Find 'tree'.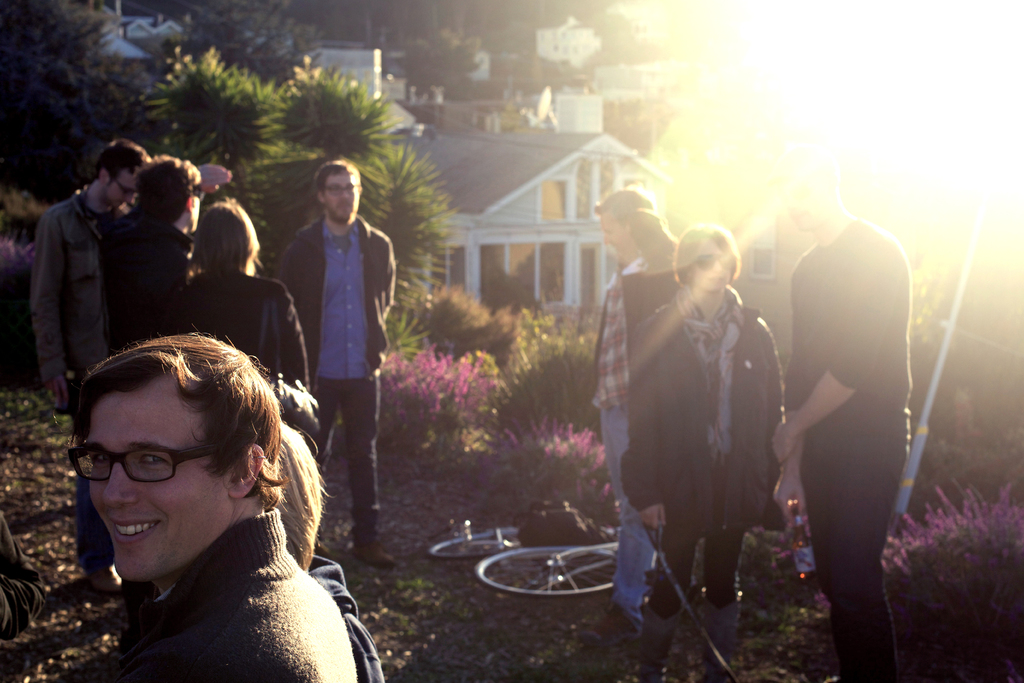
x1=0 y1=0 x2=184 y2=194.
